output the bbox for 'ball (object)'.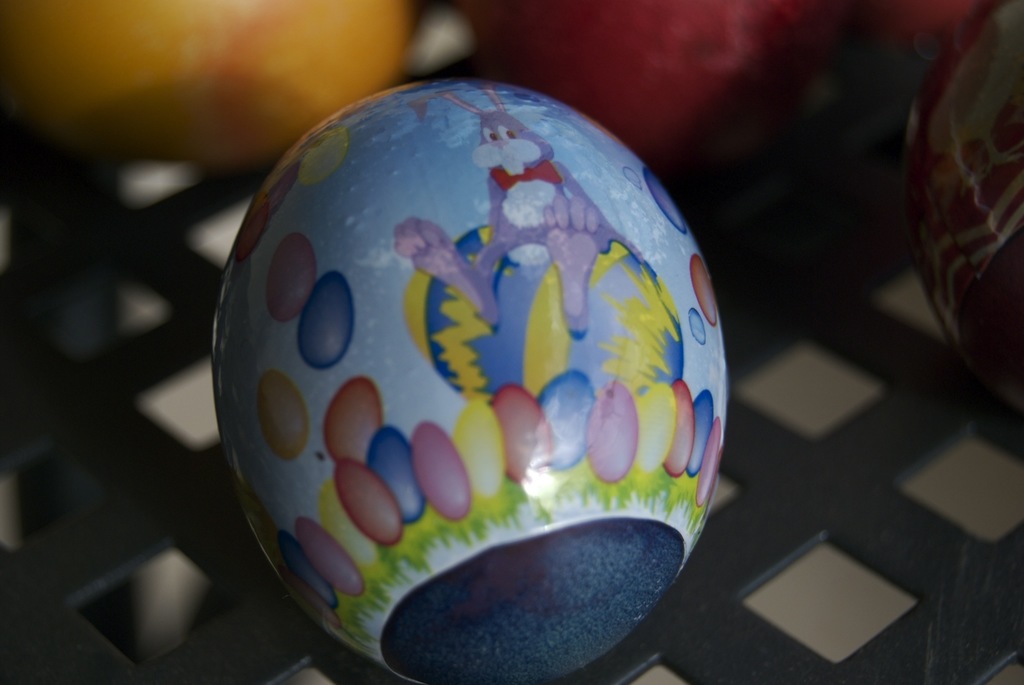
453 0 878 181.
